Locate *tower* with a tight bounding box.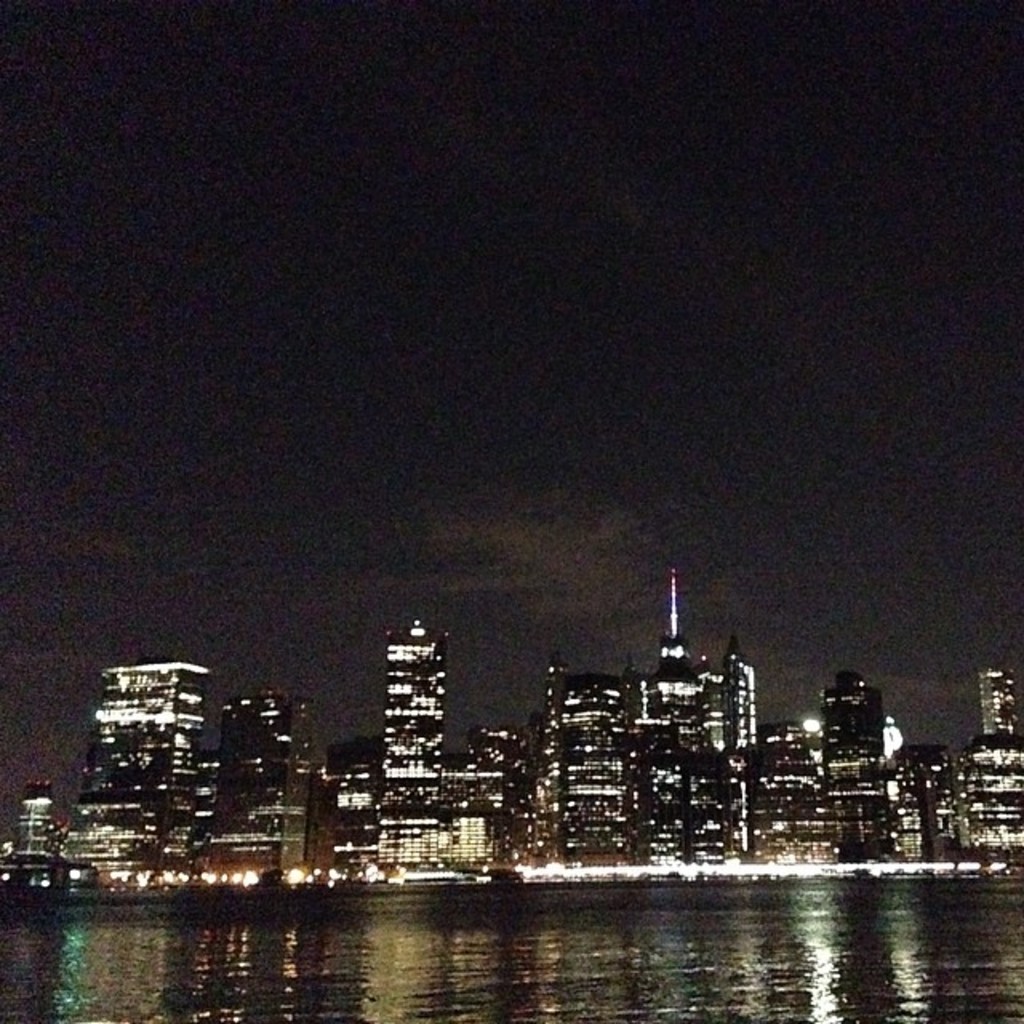
[14,781,53,858].
